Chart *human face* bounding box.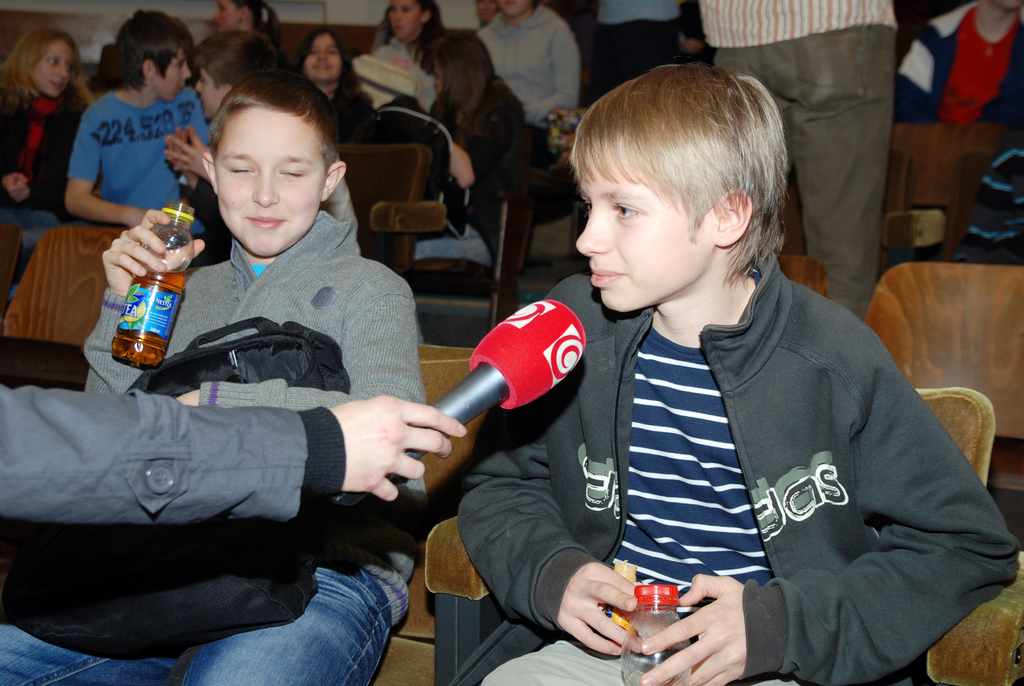
Charted: bbox=(570, 112, 716, 317).
